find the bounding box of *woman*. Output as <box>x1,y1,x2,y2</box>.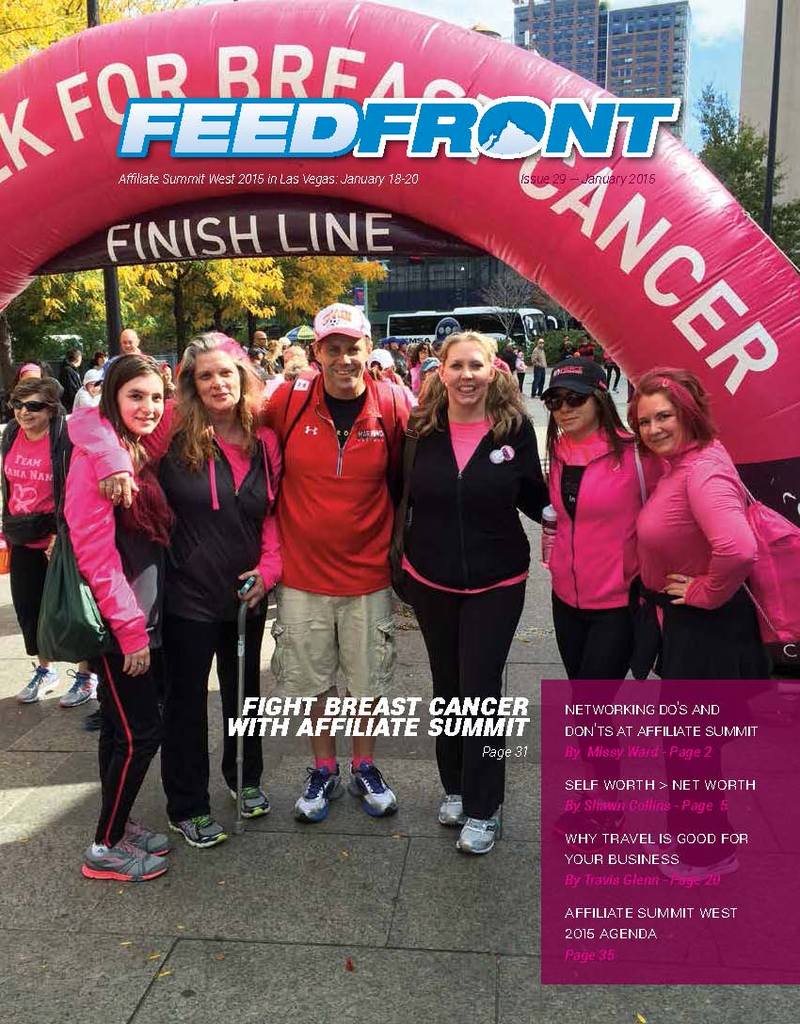
<box>394,300,556,839</box>.
